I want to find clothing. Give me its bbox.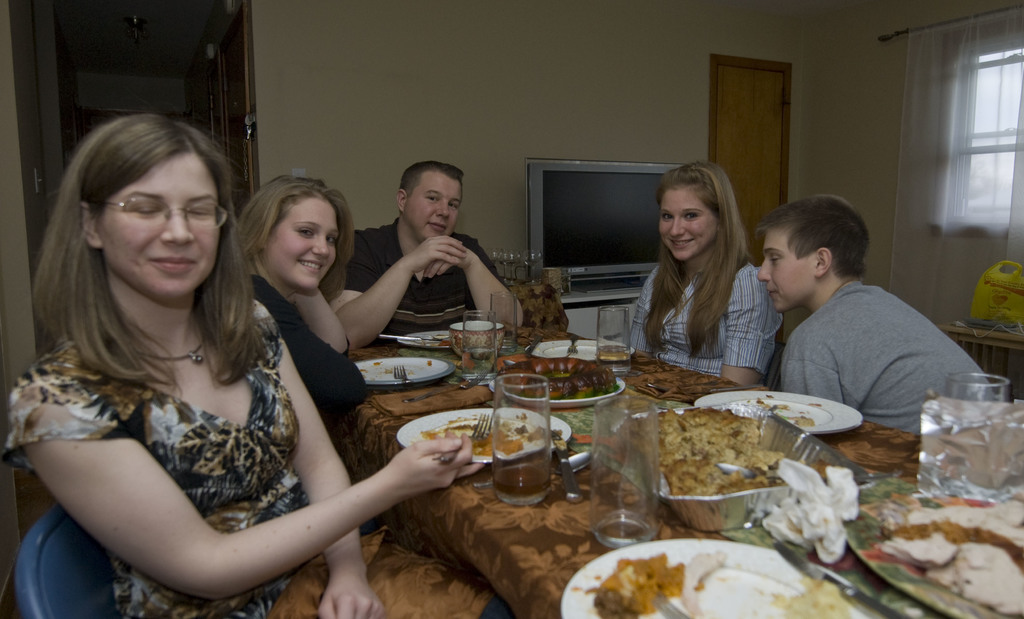
BBox(0, 295, 495, 618).
